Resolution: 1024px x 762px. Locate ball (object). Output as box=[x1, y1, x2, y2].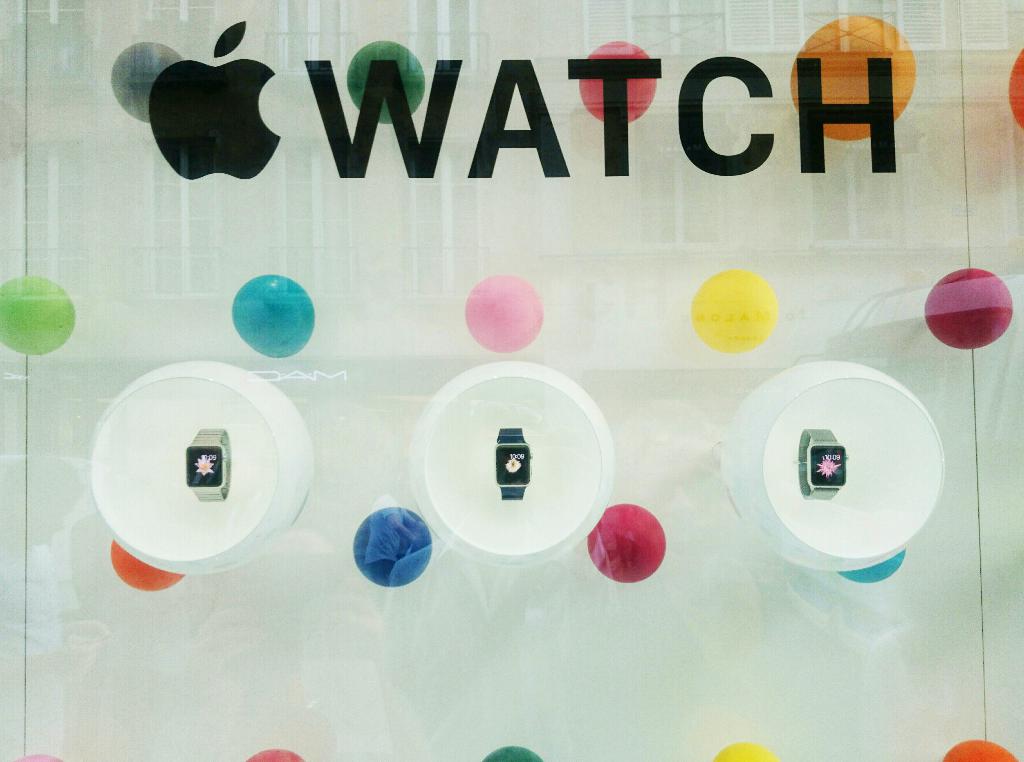
box=[941, 737, 1020, 761].
